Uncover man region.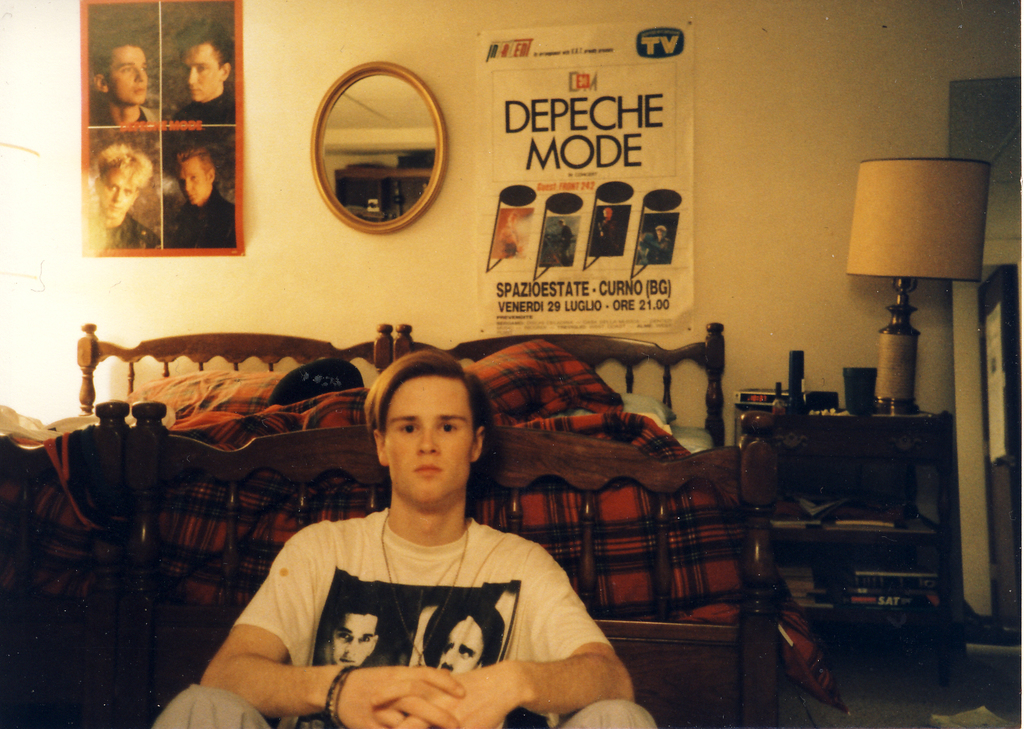
Uncovered: <box>599,204,616,260</box>.
